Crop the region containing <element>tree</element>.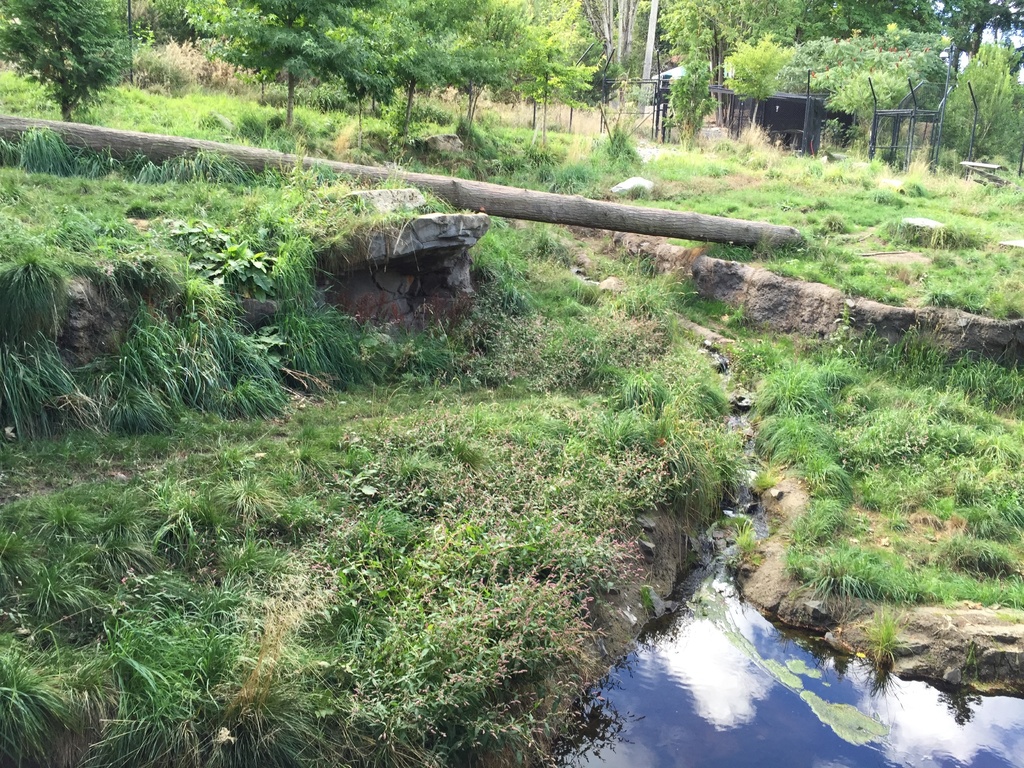
Crop region: 0/0/150/119.
